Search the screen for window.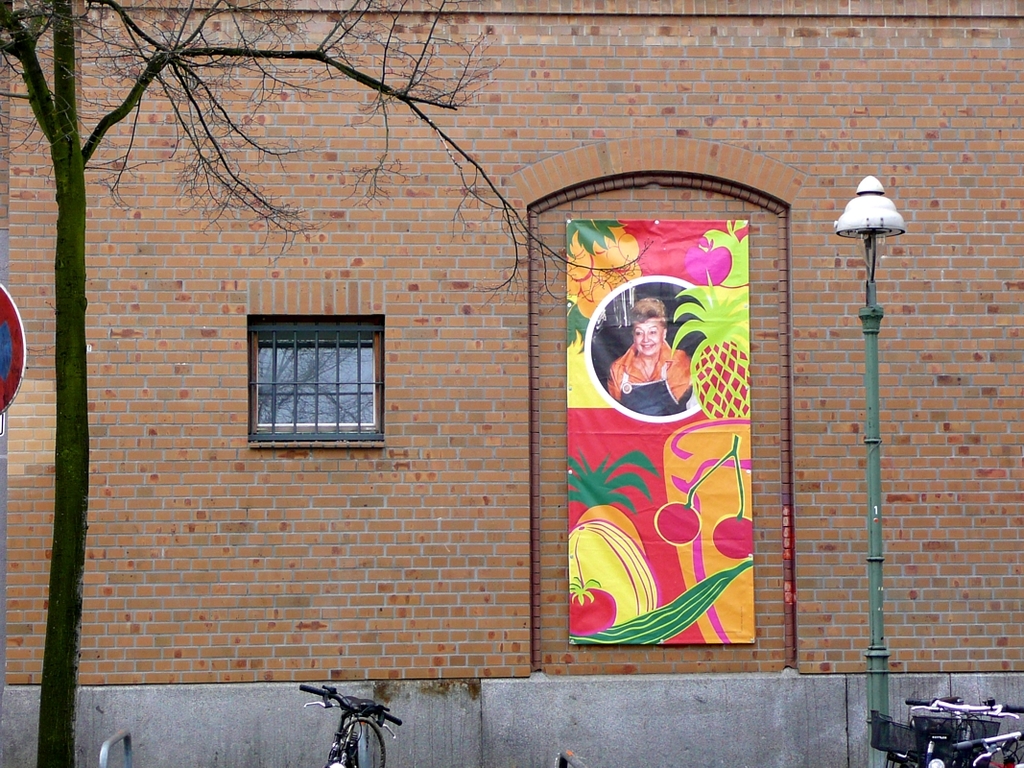
Found at <box>242,300,382,453</box>.
